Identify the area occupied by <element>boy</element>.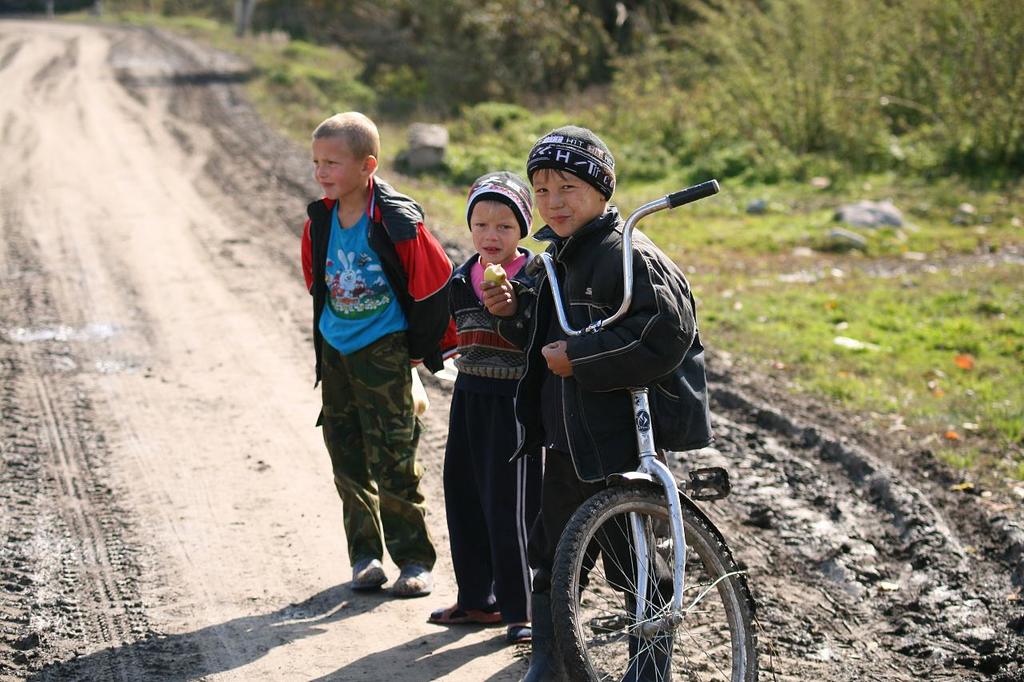
Area: bbox=[300, 115, 456, 602].
